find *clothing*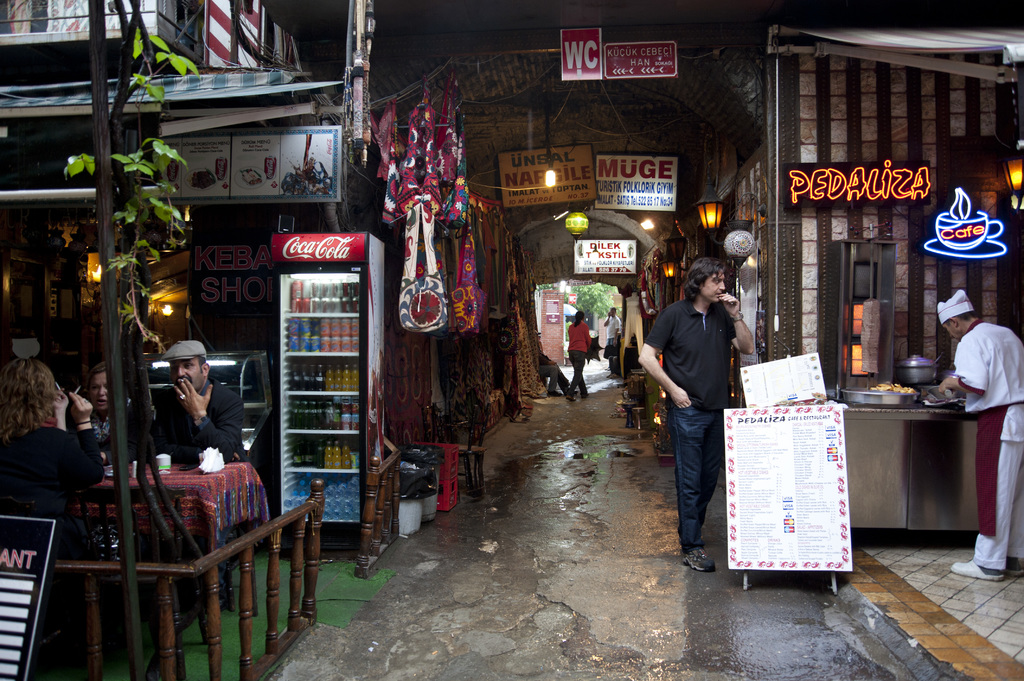
(x1=0, y1=416, x2=104, y2=636)
